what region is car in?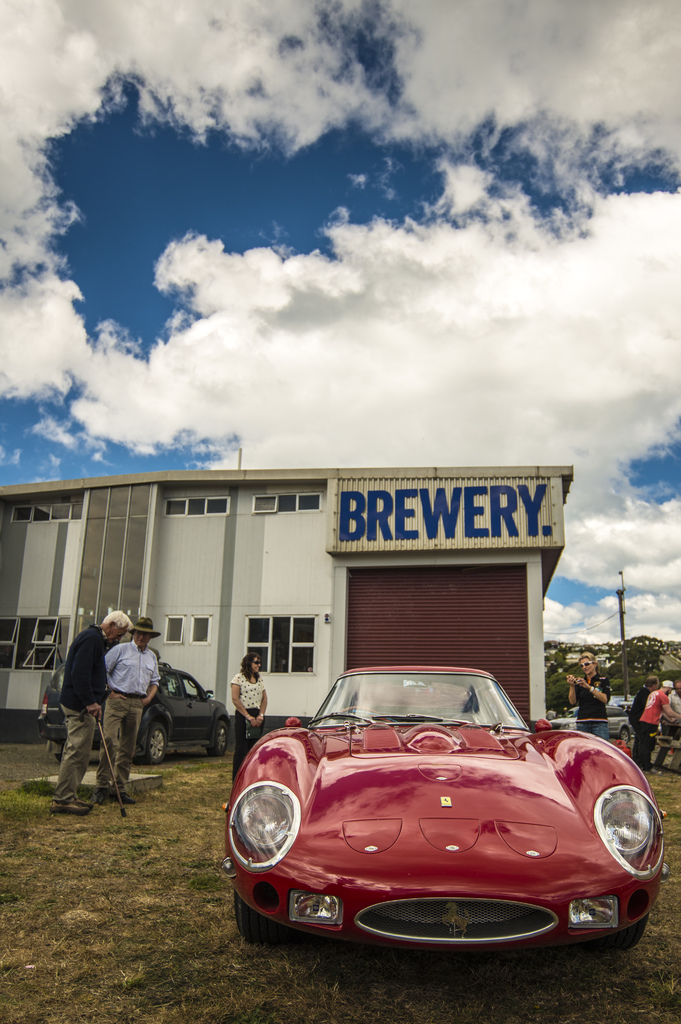
x1=549, y1=704, x2=633, y2=744.
